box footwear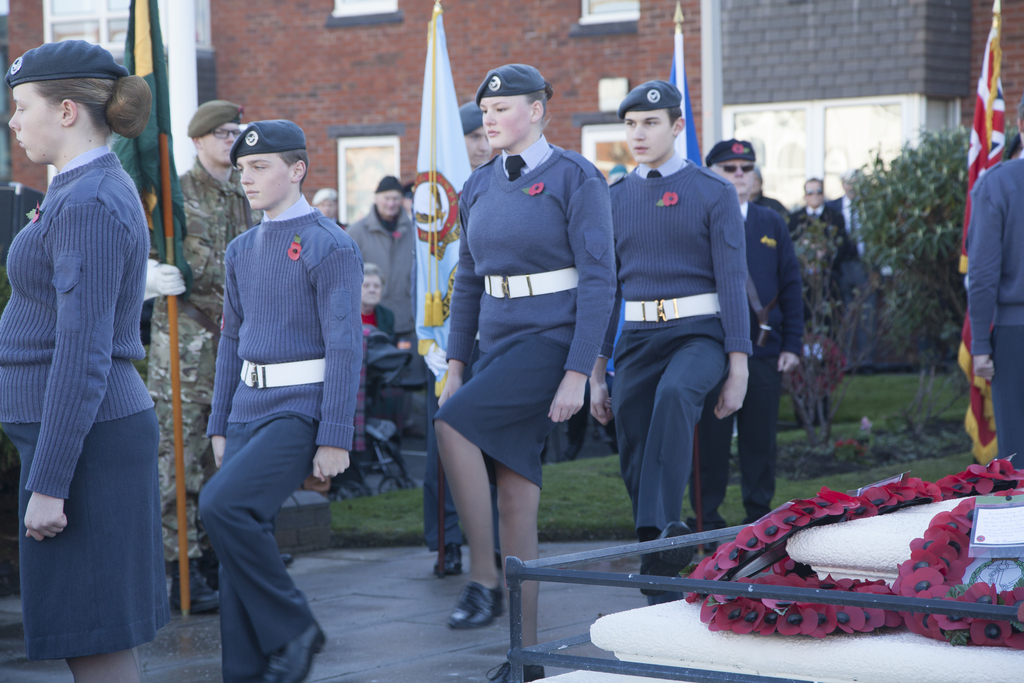
<bbox>269, 620, 323, 679</bbox>
